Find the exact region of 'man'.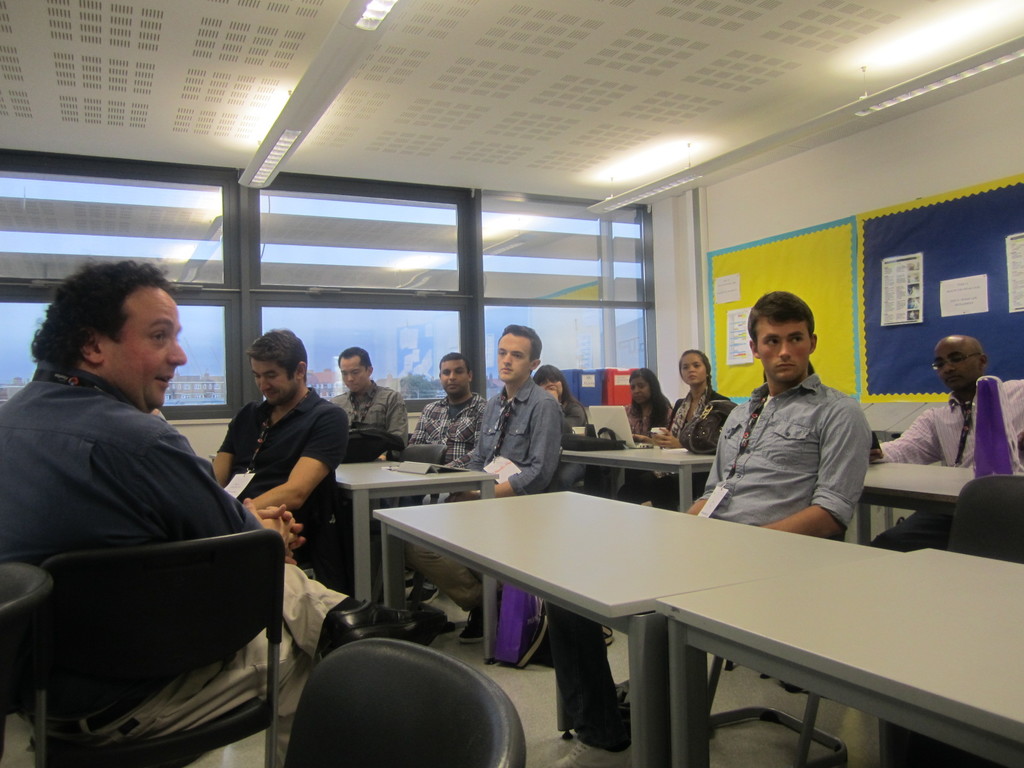
Exact region: bbox=(0, 257, 476, 729).
